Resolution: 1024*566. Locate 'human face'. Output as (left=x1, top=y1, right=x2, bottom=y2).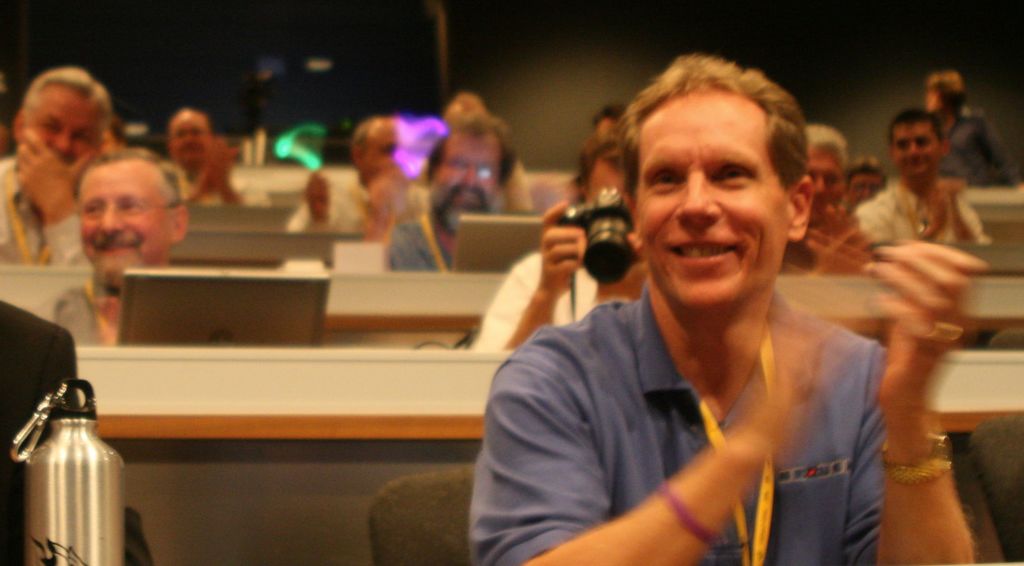
(left=362, top=120, right=396, bottom=172).
